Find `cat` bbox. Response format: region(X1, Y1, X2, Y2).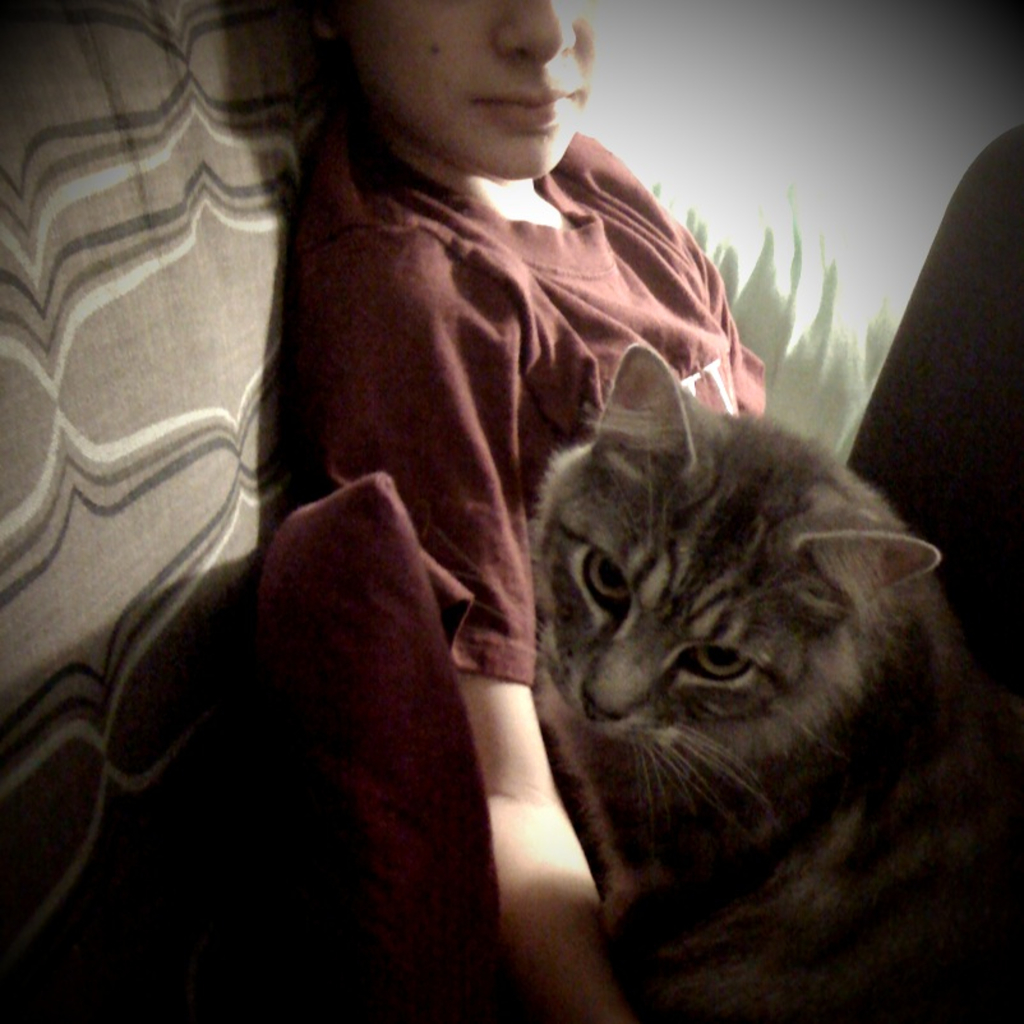
region(529, 337, 1023, 1023).
